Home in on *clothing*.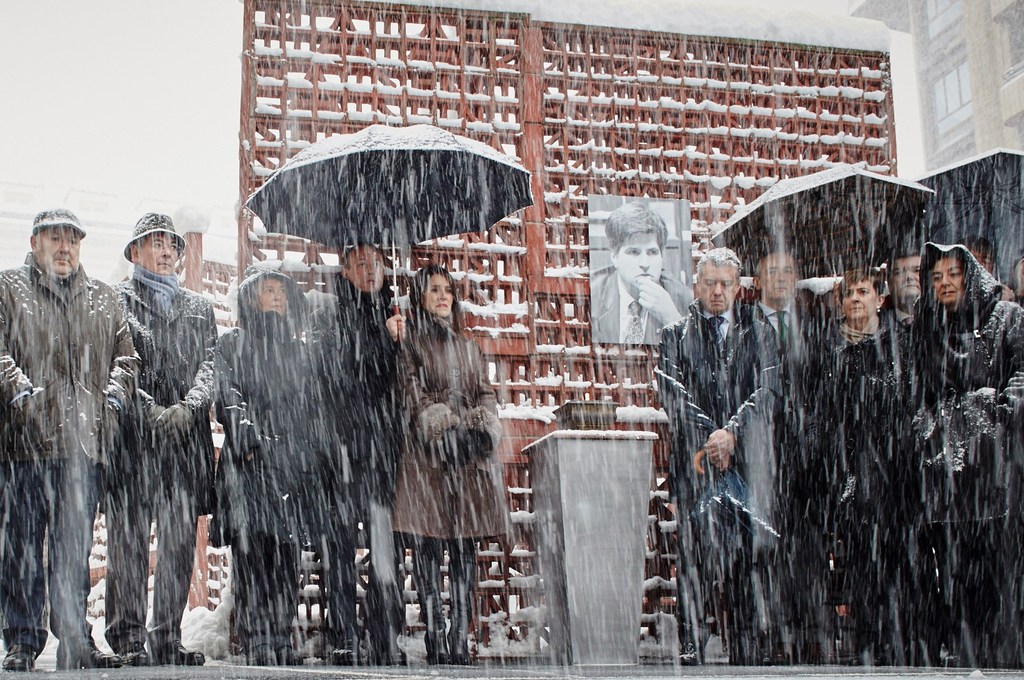
Homed in at <region>406, 318, 506, 546</region>.
